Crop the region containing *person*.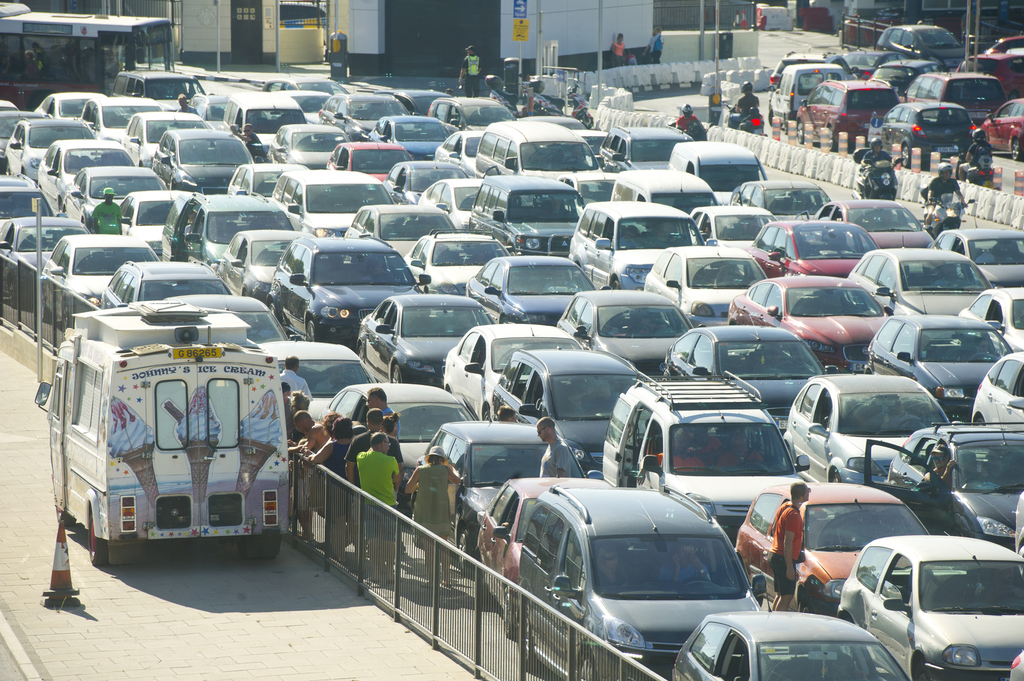
Crop region: <box>533,413,572,479</box>.
